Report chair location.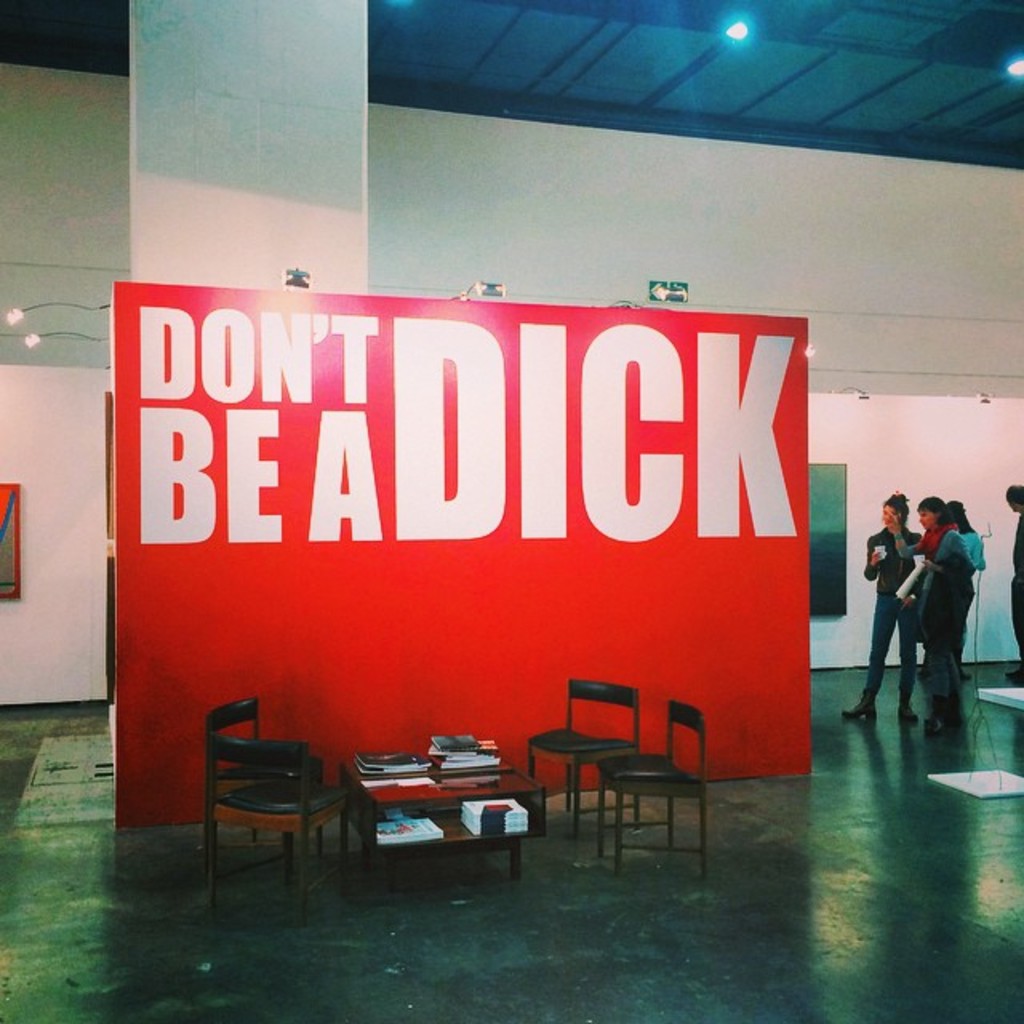
Report: 594:698:712:882.
